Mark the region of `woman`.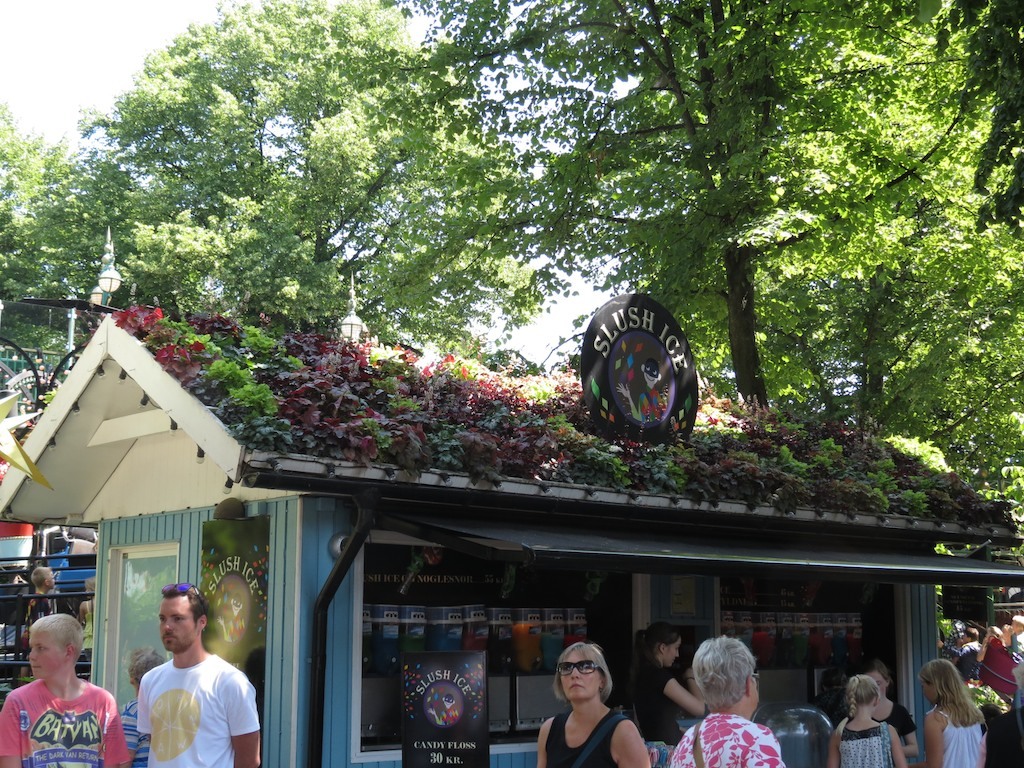
Region: 1001:624:1013:652.
